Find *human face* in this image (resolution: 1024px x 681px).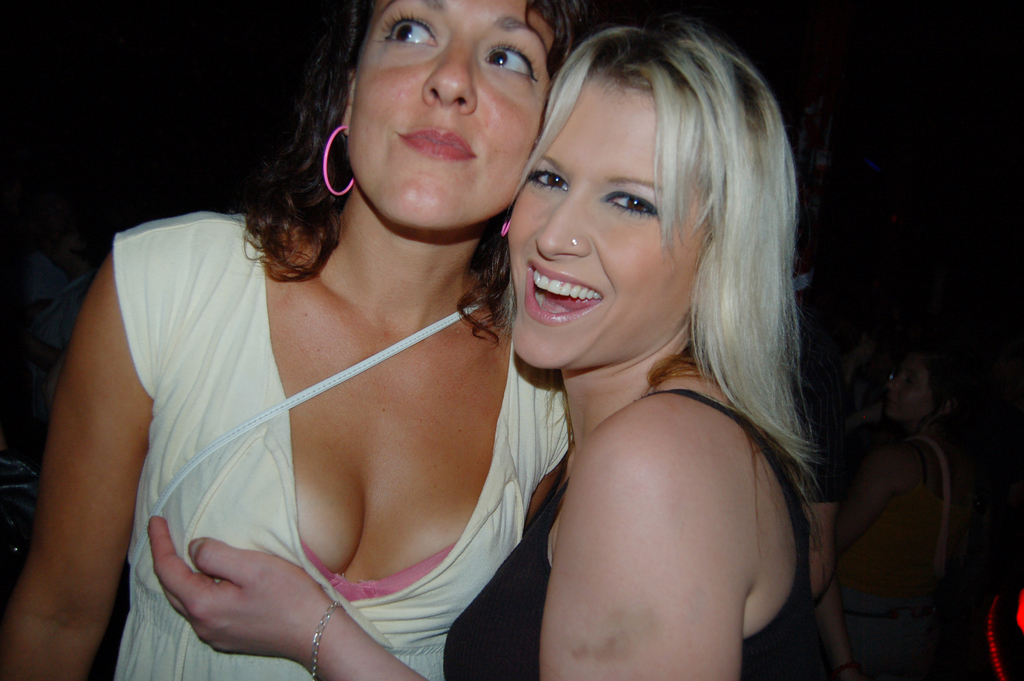
Rect(348, 0, 557, 231).
